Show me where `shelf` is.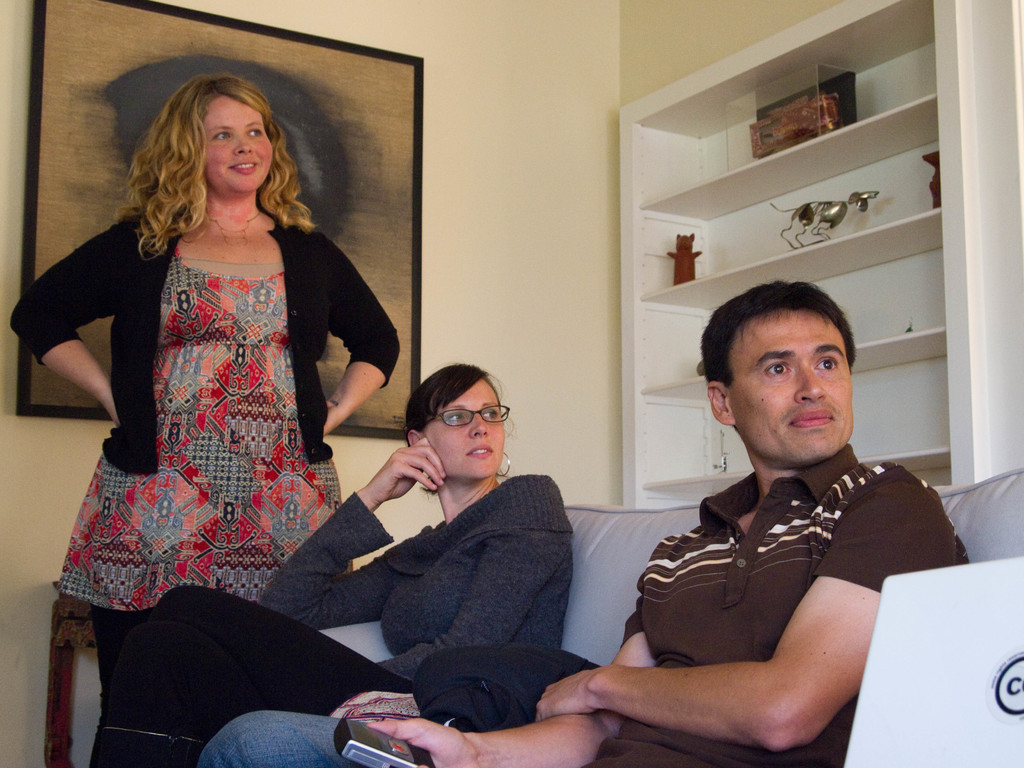
`shelf` is at {"left": 611, "top": 15, "right": 985, "bottom": 409}.
